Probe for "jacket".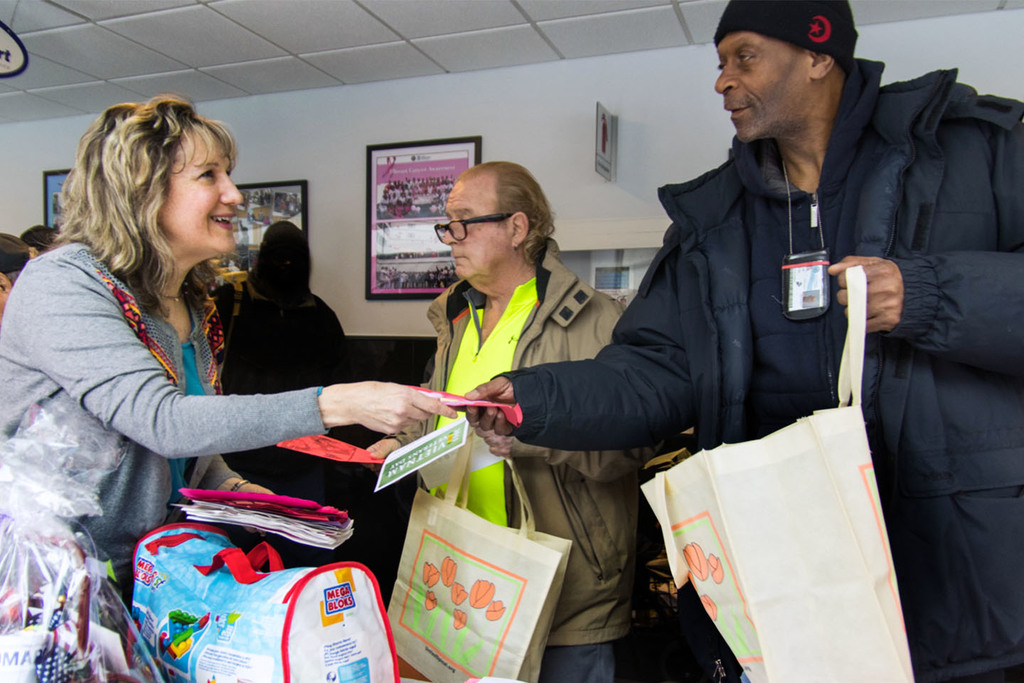
Probe result: detection(489, 68, 1023, 682).
